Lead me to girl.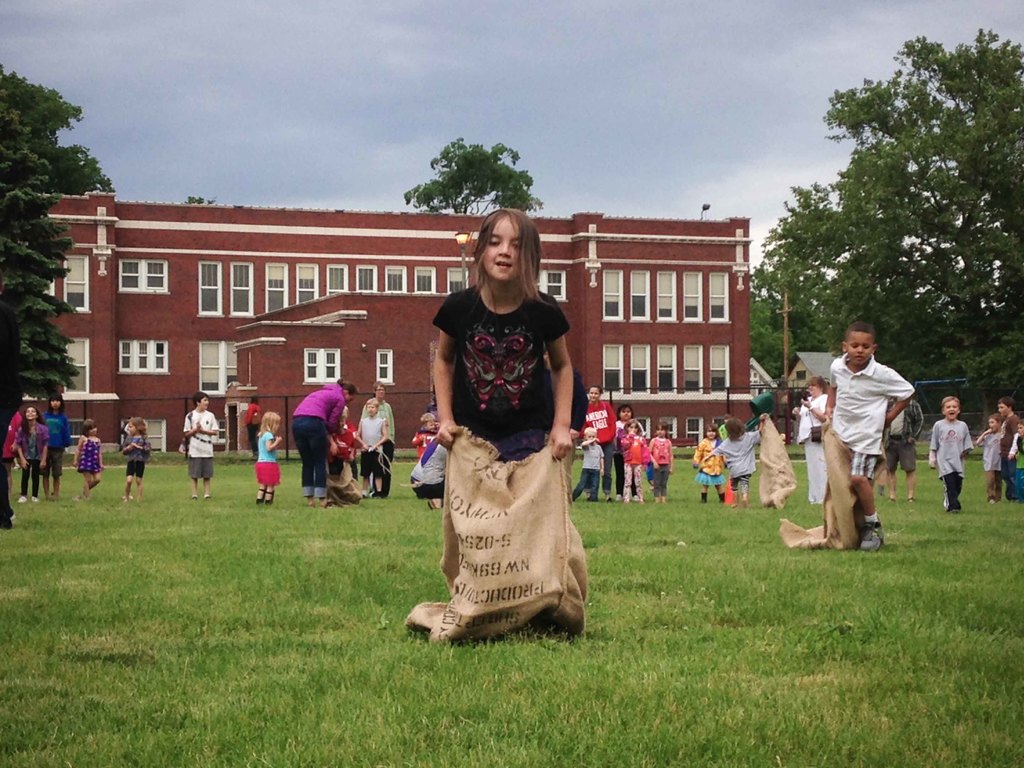
Lead to bbox=[646, 422, 674, 505].
